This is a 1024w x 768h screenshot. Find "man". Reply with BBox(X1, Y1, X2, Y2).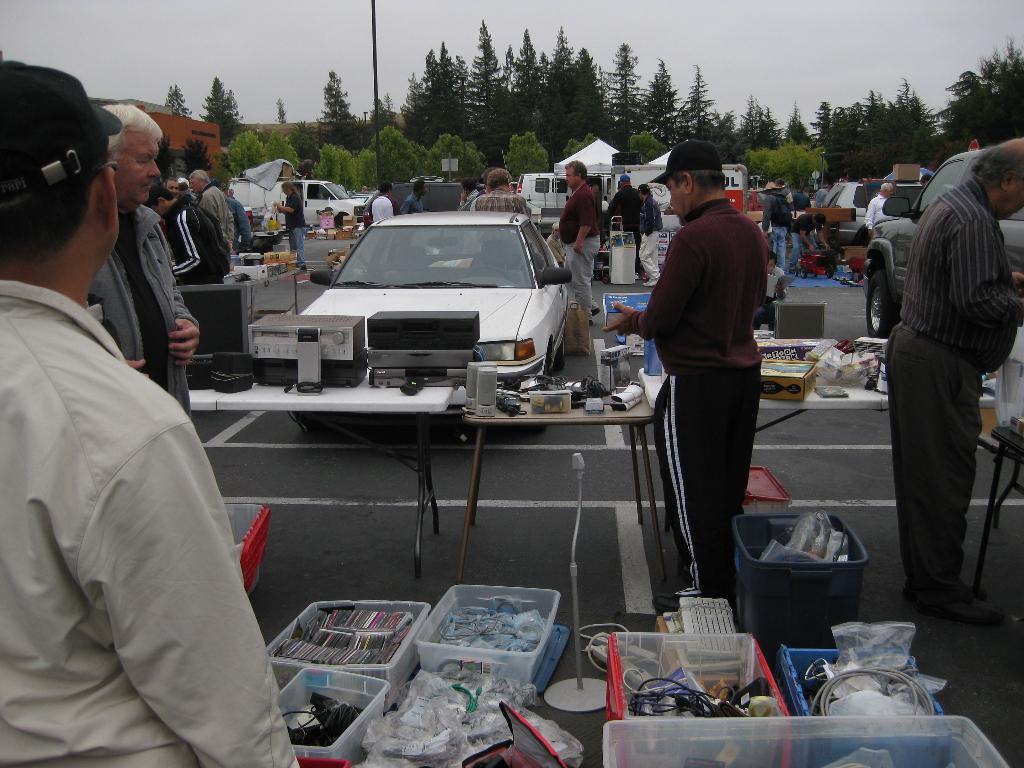
BBox(2, 68, 251, 758).
